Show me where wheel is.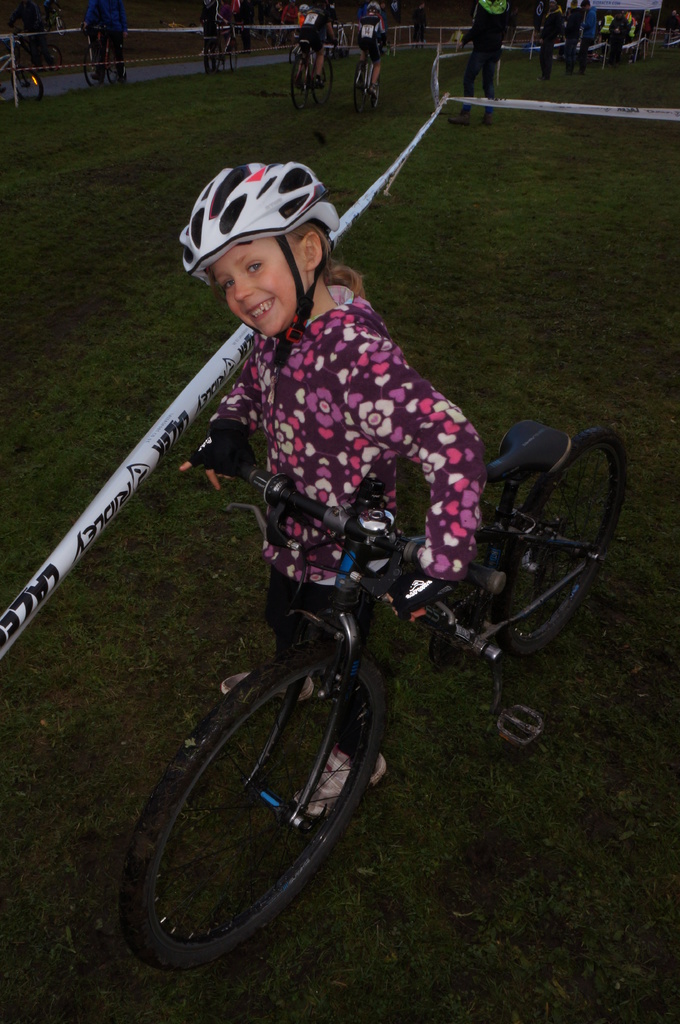
wheel is at {"left": 292, "top": 53, "right": 310, "bottom": 111}.
